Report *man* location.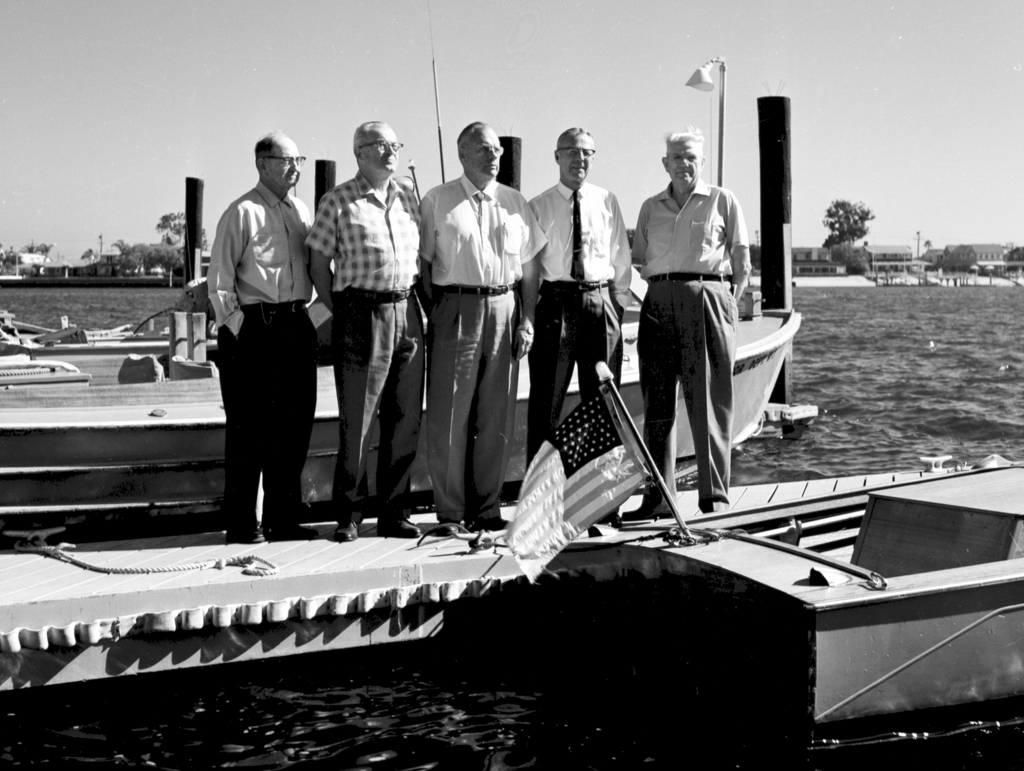
Report: crop(302, 120, 426, 539).
